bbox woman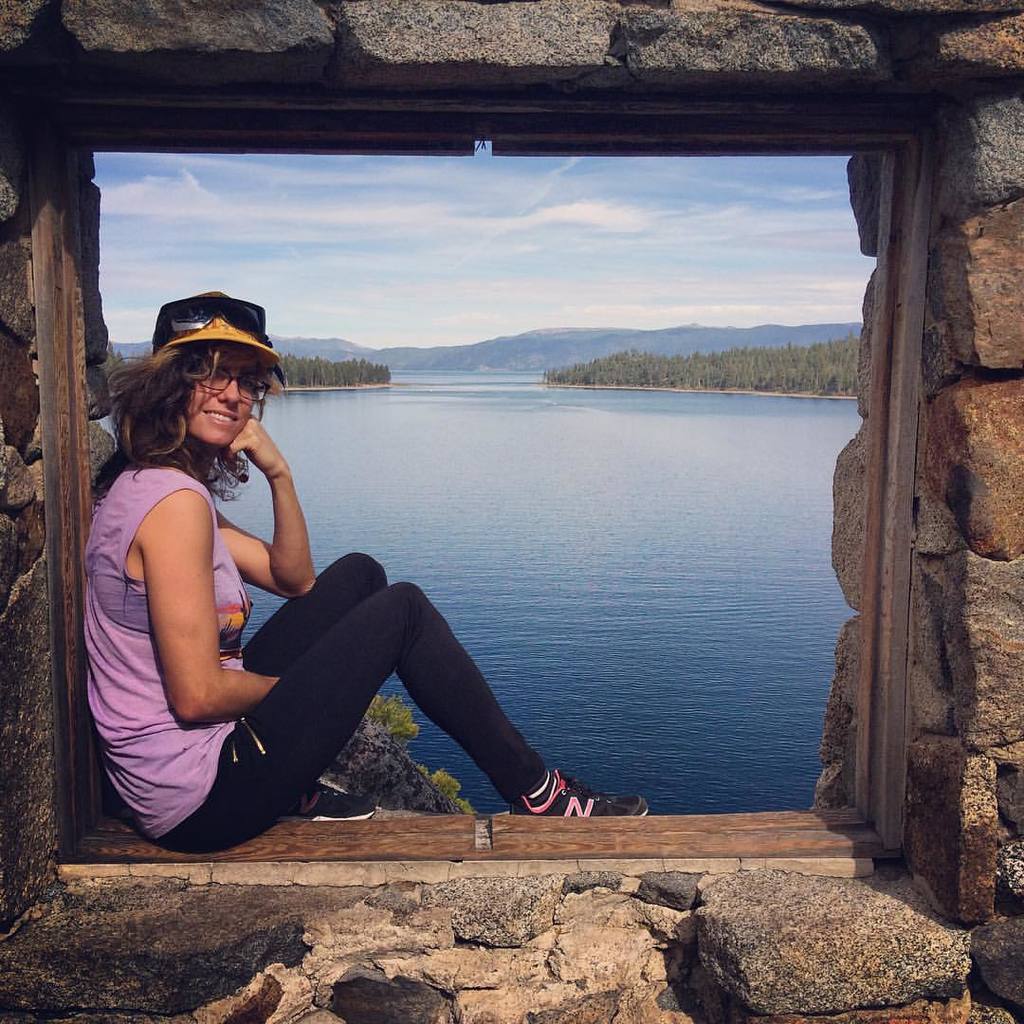
<region>94, 288, 511, 861</region>
